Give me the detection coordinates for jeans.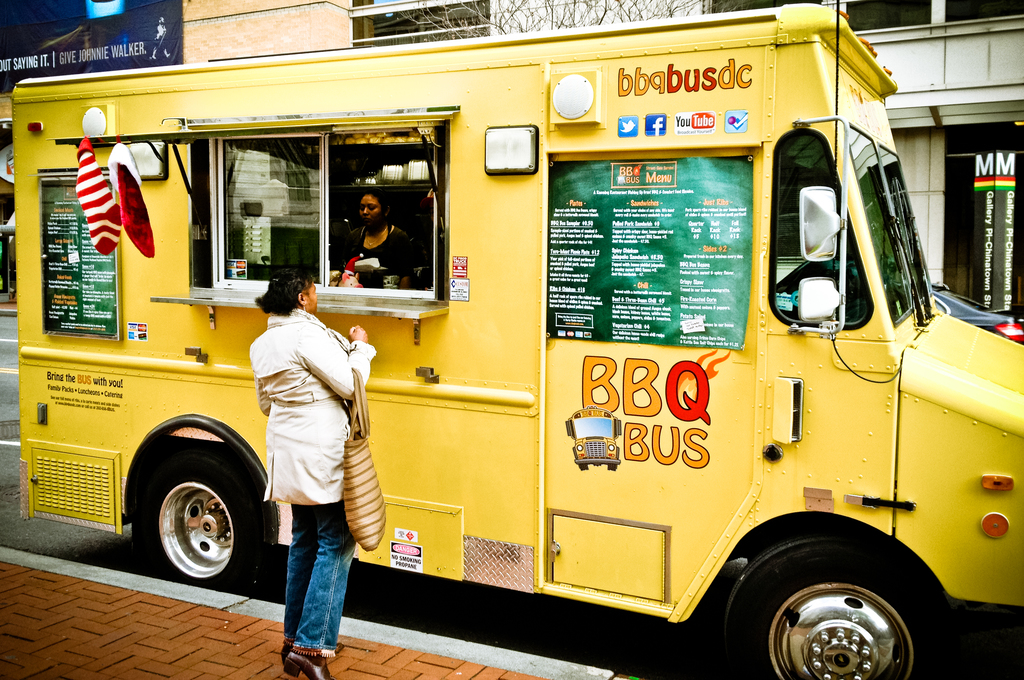
272,495,344,652.
